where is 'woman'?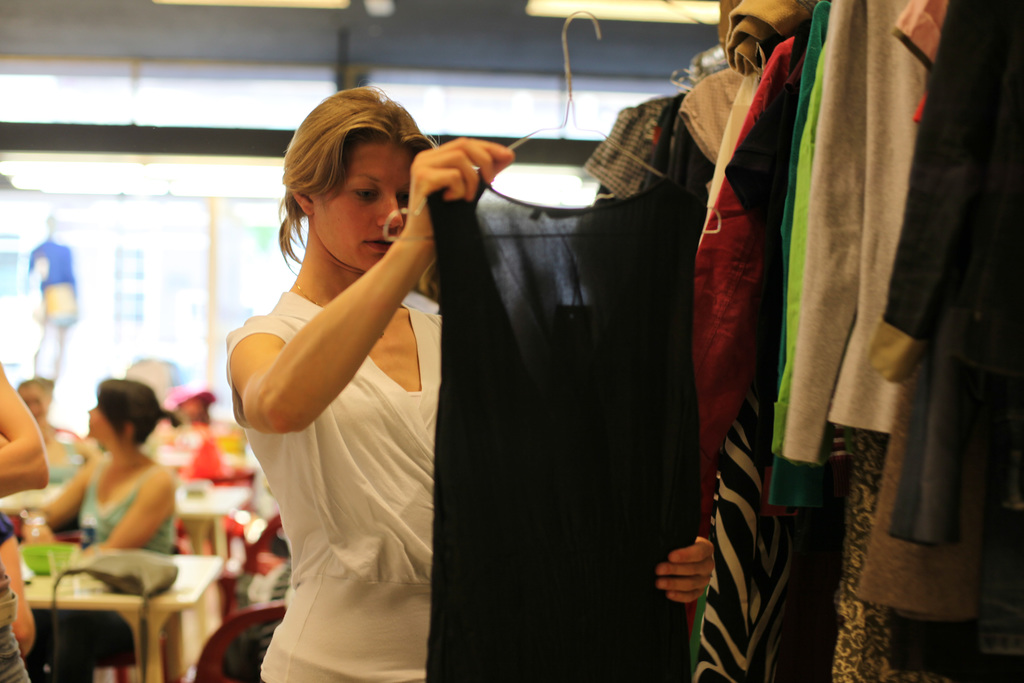
region(24, 370, 183, 682).
